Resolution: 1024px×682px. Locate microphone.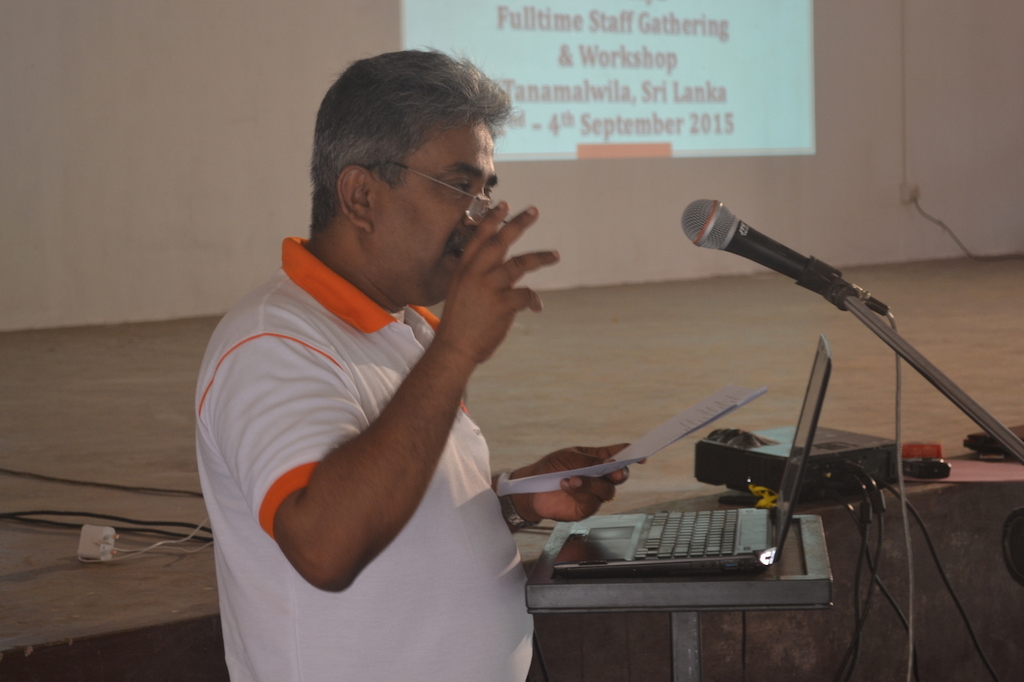
crop(687, 196, 877, 344).
